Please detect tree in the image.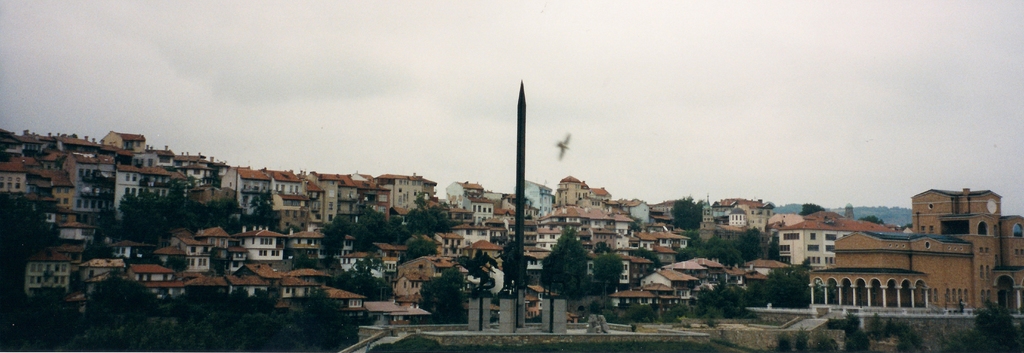
(735,227,762,258).
